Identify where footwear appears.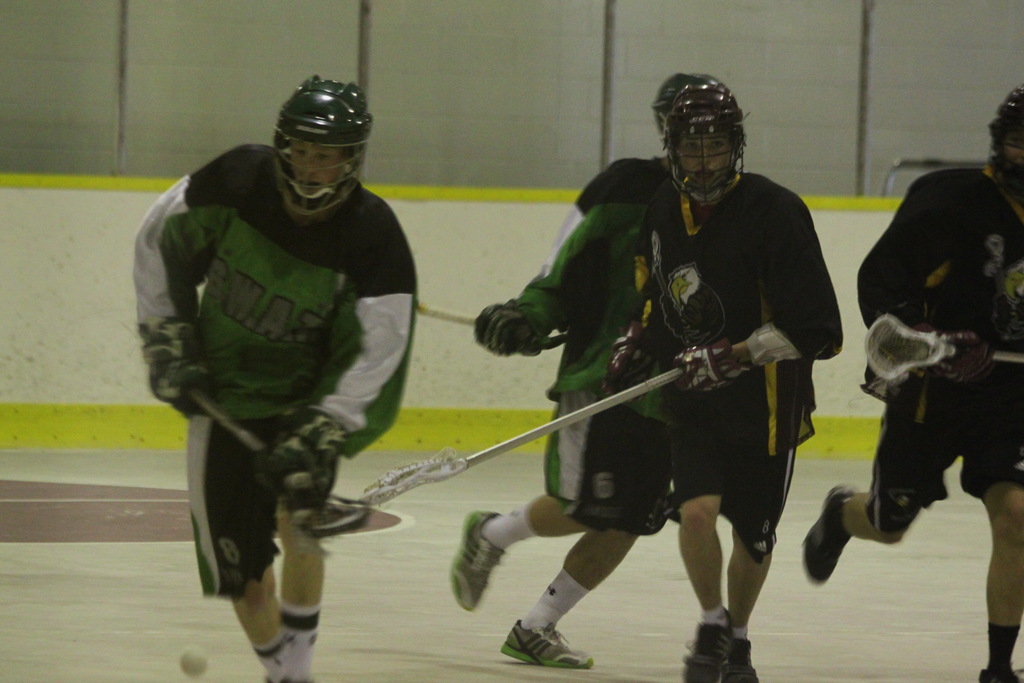
Appears at BBox(980, 670, 1021, 682).
